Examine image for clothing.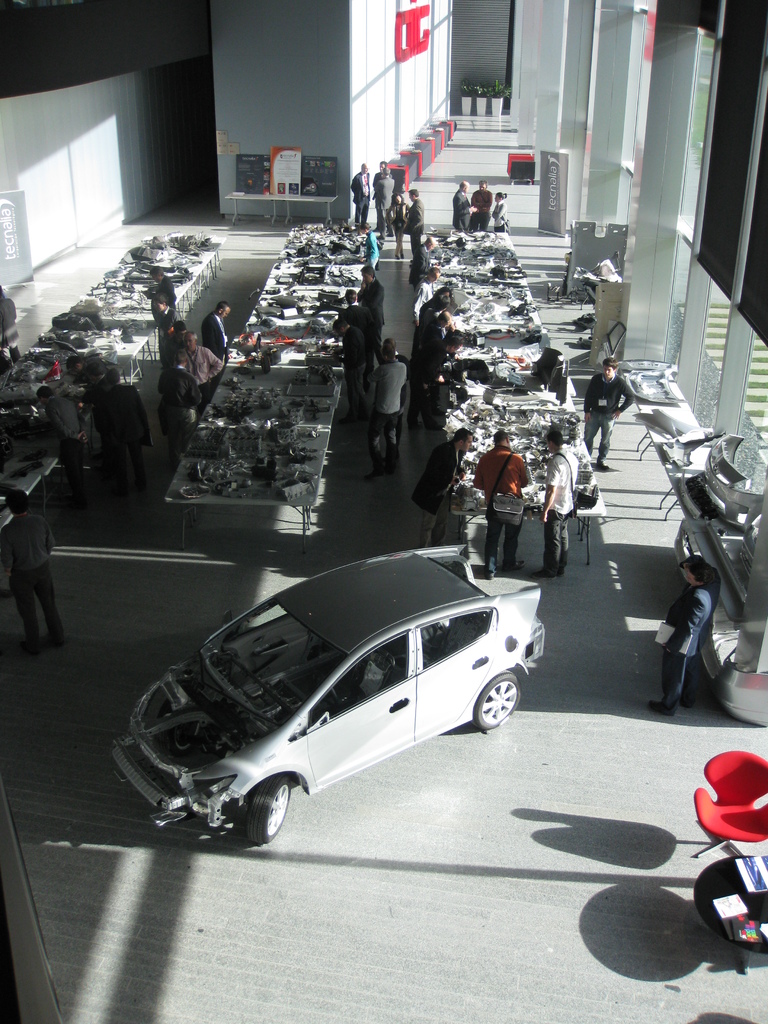
Examination result: 366:356:413:466.
